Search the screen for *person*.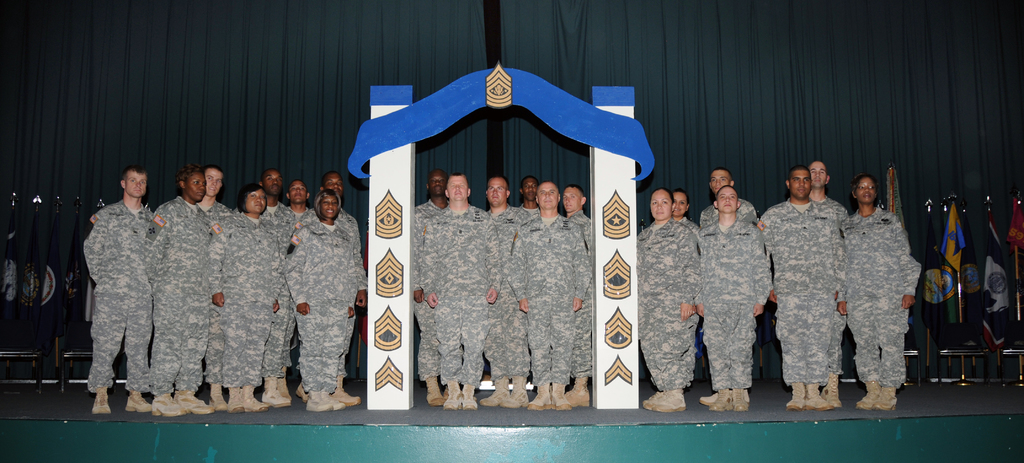
Found at 674,191,698,234.
